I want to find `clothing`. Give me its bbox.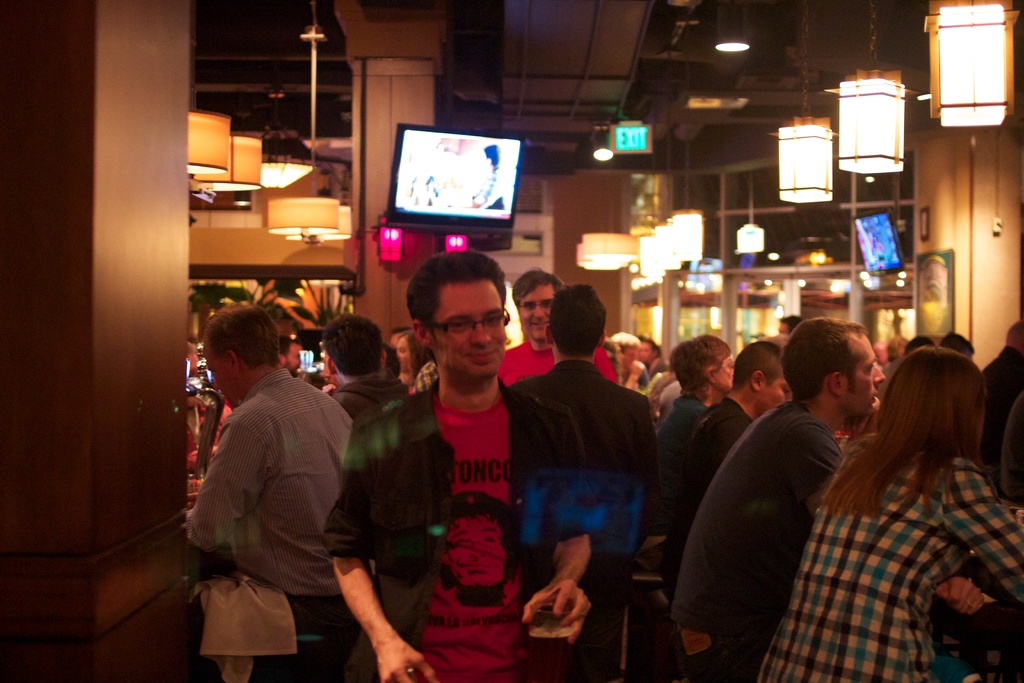
<region>323, 377, 605, 682</region>.
